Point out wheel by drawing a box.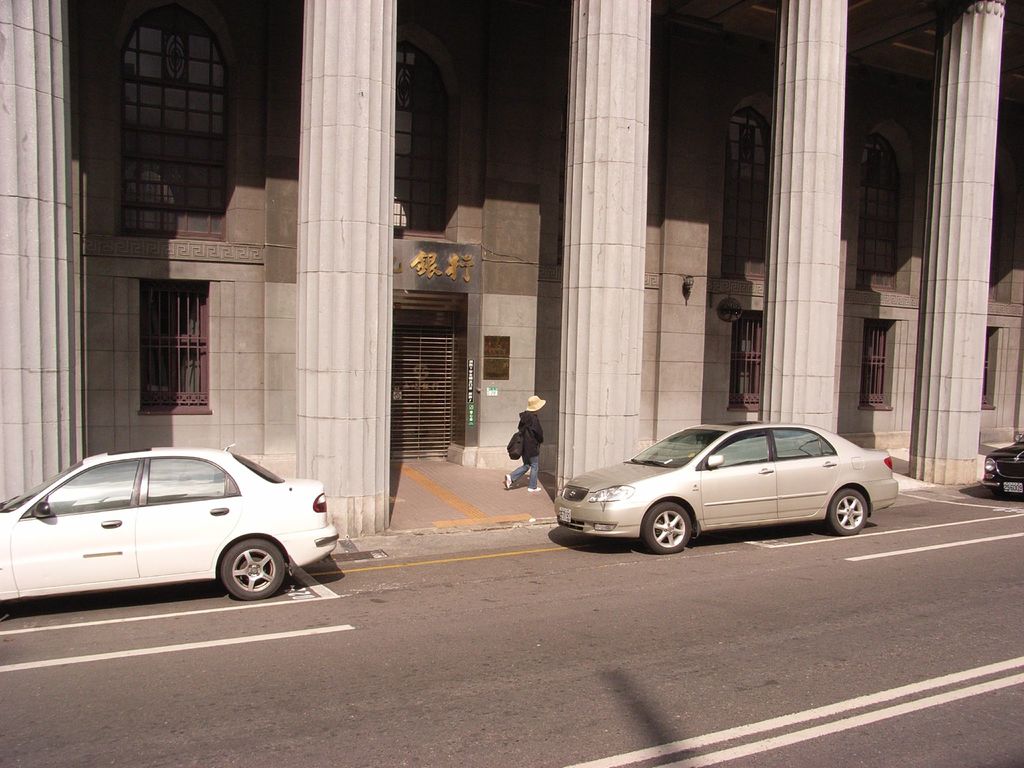
bbox=[823, 486, 874, 538].
